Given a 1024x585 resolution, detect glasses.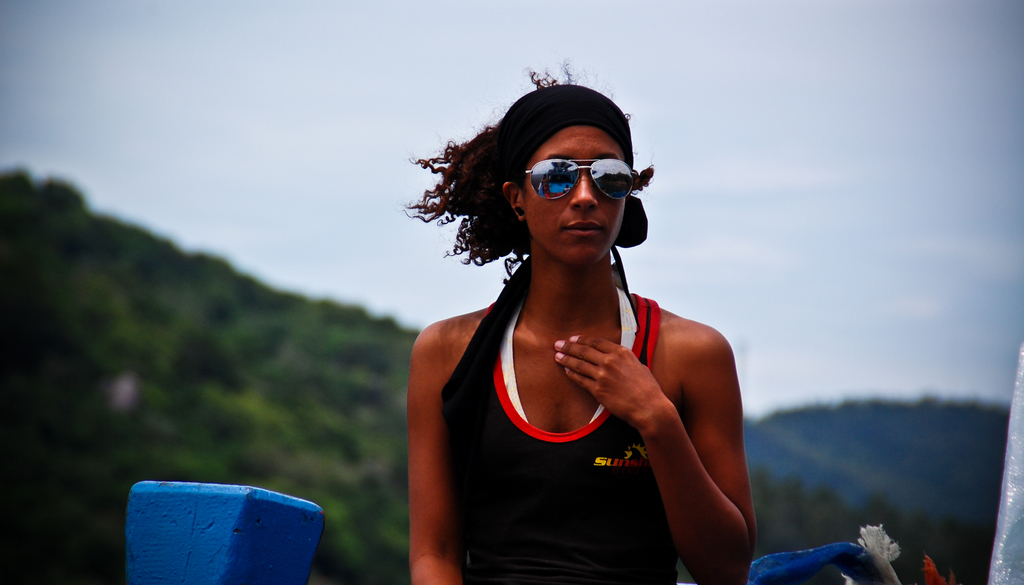
518,156,637,206.
